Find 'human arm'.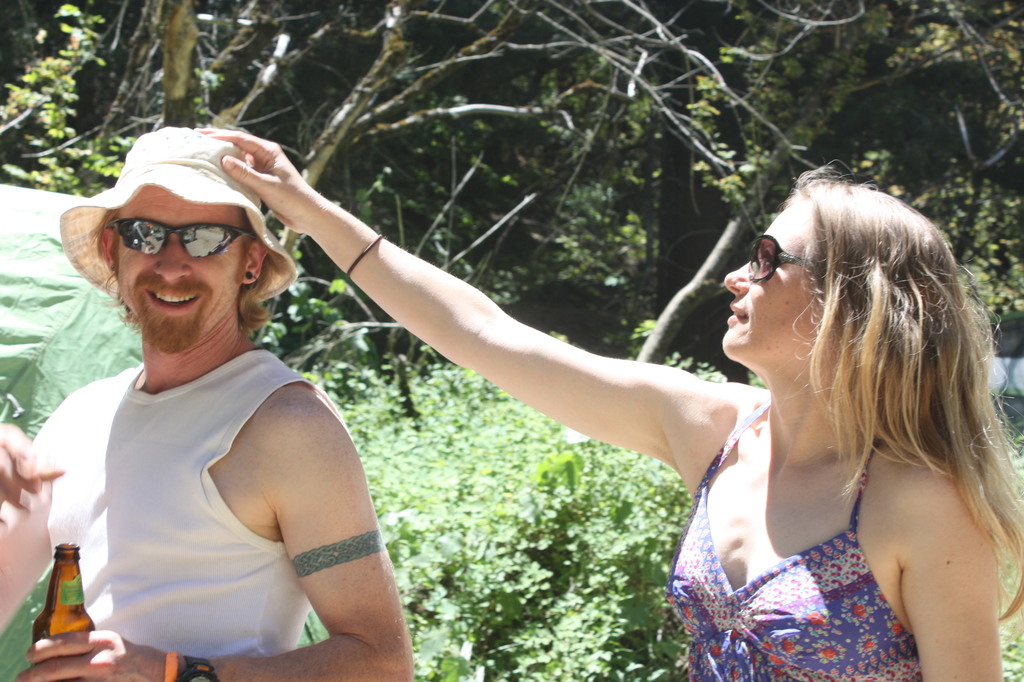
box(21, 391, 416, 681).
